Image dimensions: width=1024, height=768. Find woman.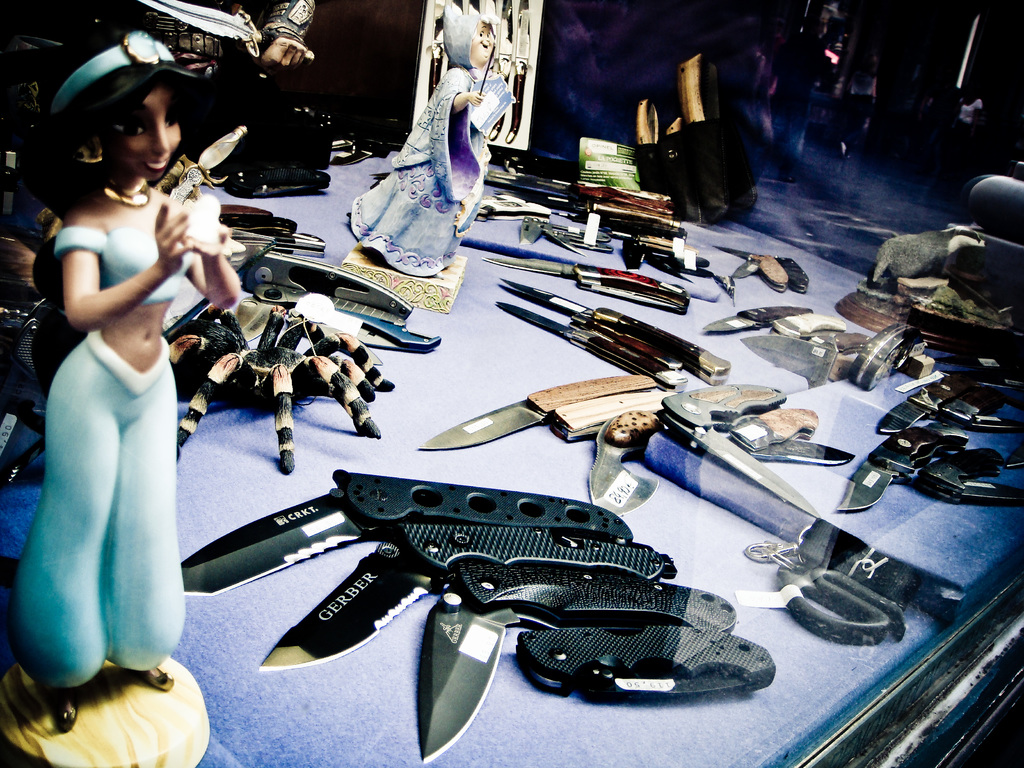
Rect(17, 61, 215, 727).
